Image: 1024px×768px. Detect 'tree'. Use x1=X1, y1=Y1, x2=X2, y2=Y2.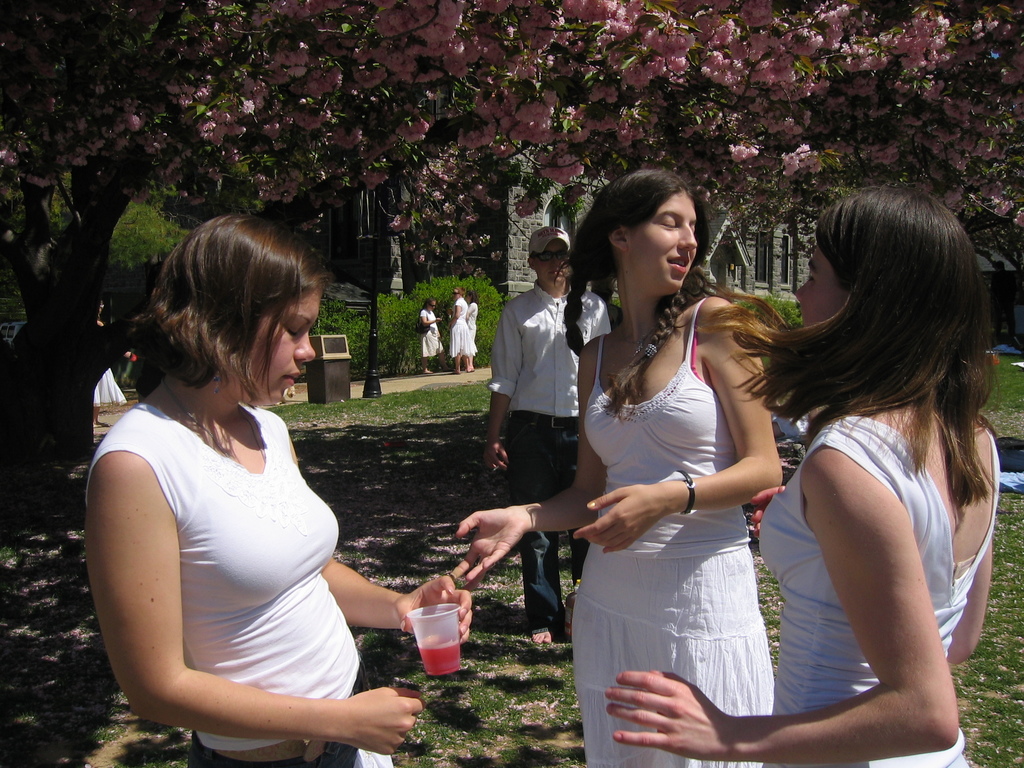
x1=0, y1=0, x2=1023, y2=278.
